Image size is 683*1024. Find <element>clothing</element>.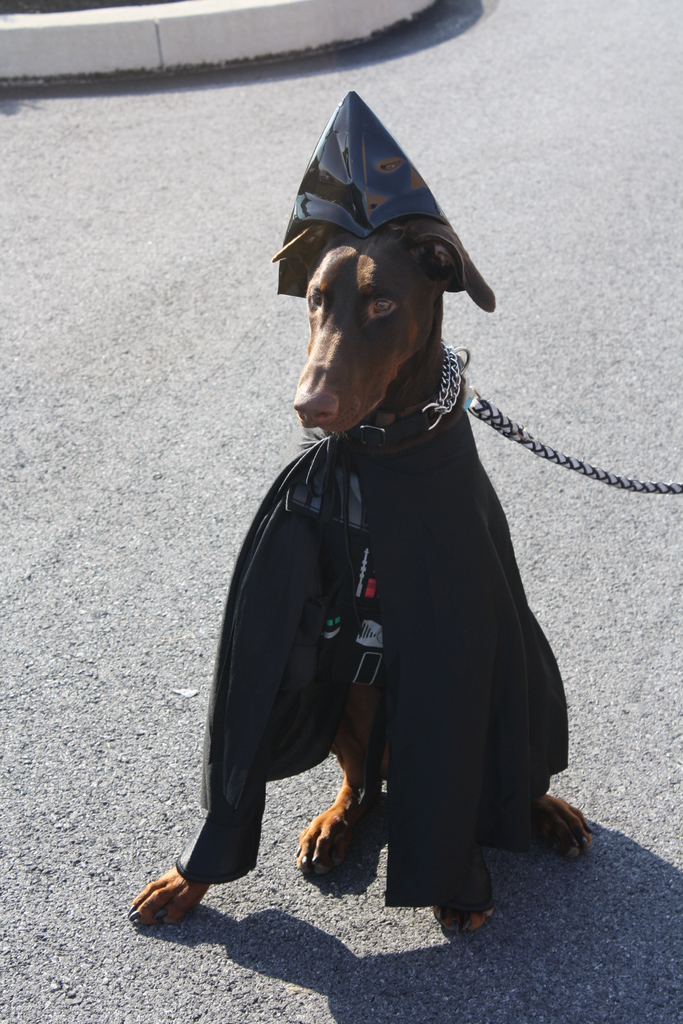
region(170, 407, 568, 909).
